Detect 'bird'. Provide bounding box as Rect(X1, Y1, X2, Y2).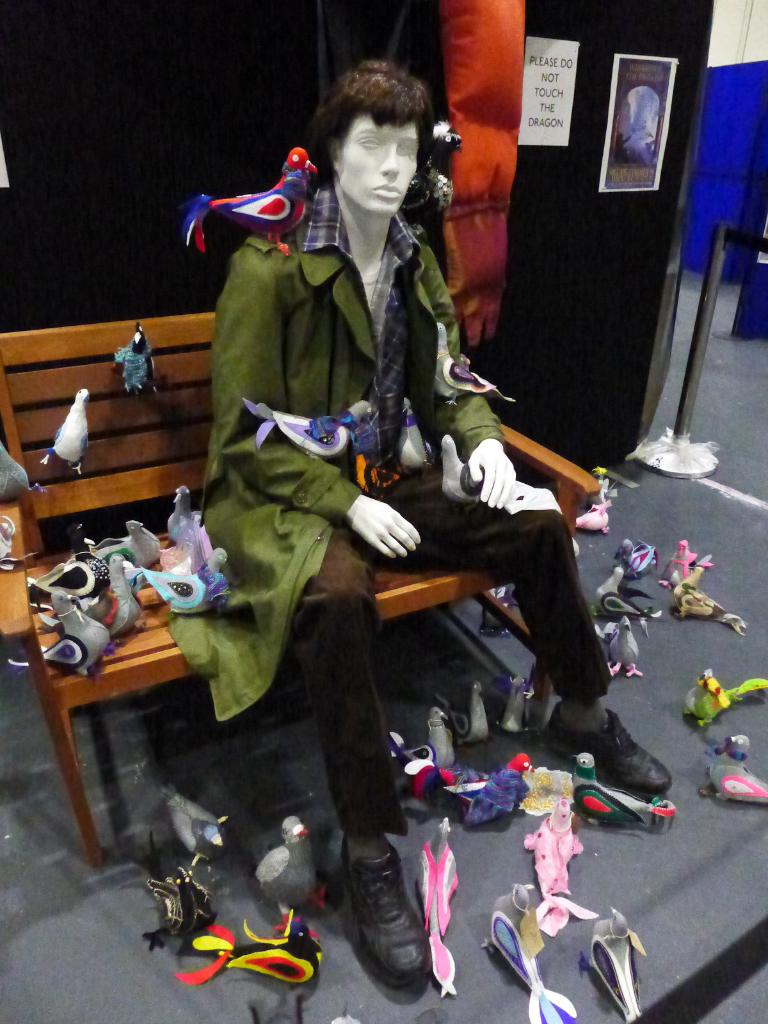
Rect(697, 724, 767, 810).
